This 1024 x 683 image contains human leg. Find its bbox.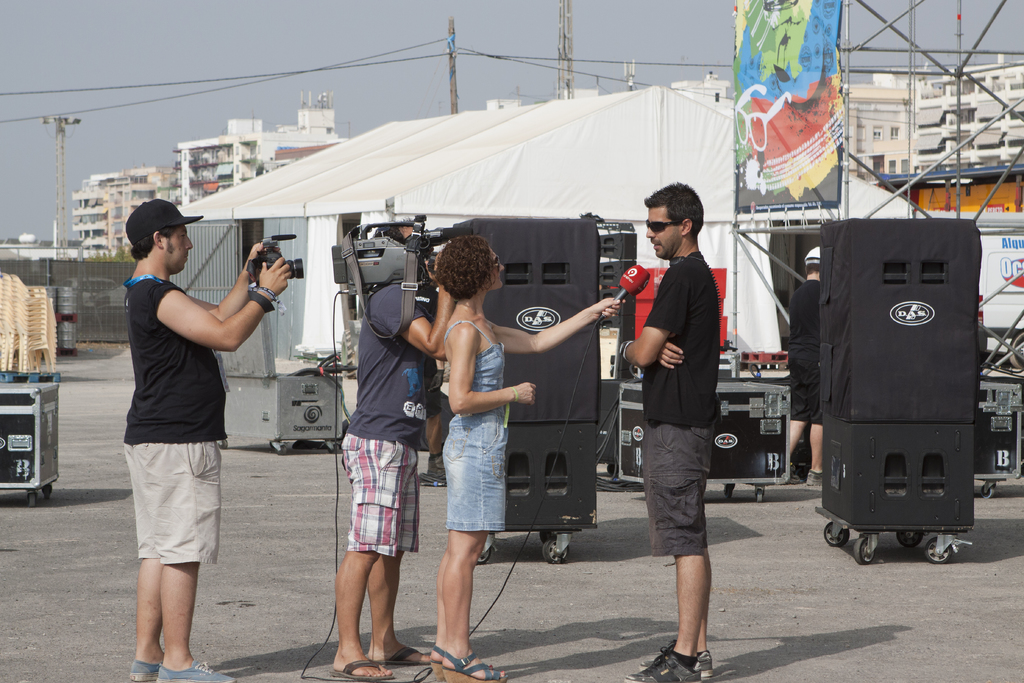
x1=366, y1=546, x2=424, y2=666.
